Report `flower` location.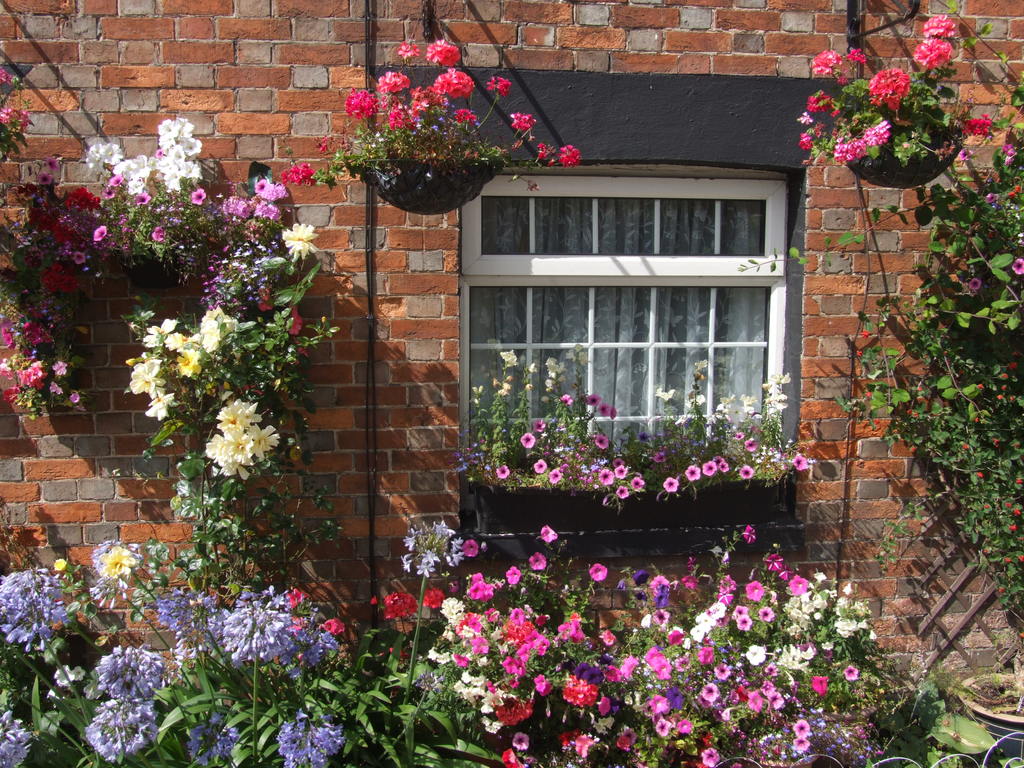
Report: {"left": 562, "top": 144, "right": 580, "bottom": 166}.
